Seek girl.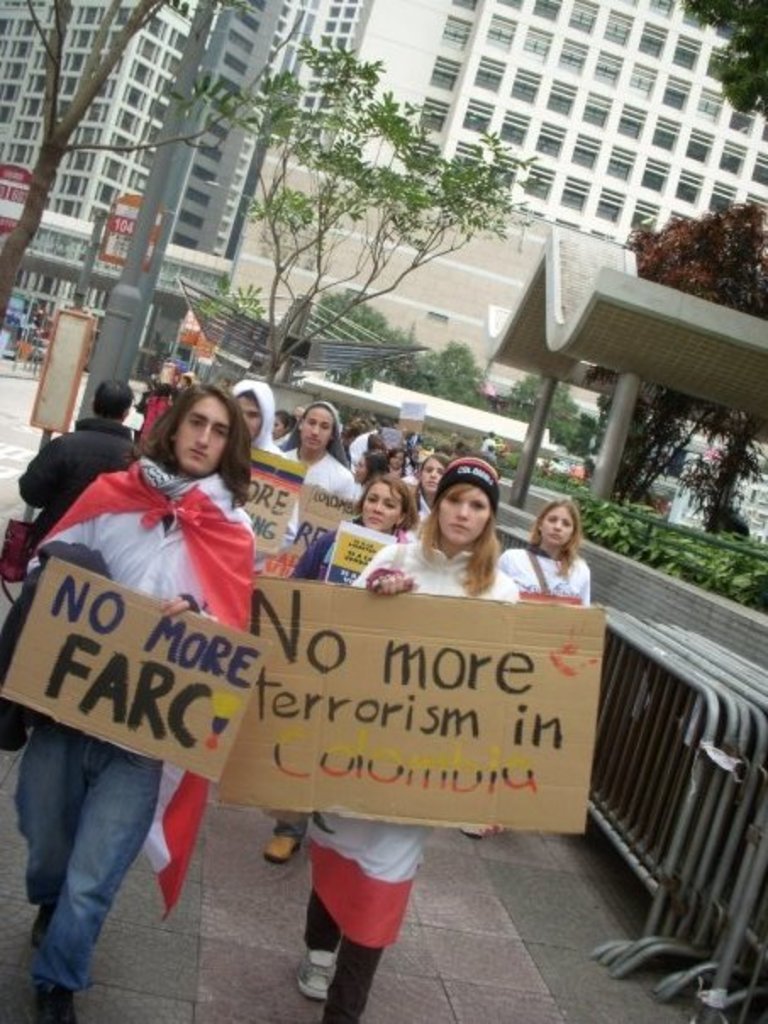
<region>465, 502, 592, 836</region>.
